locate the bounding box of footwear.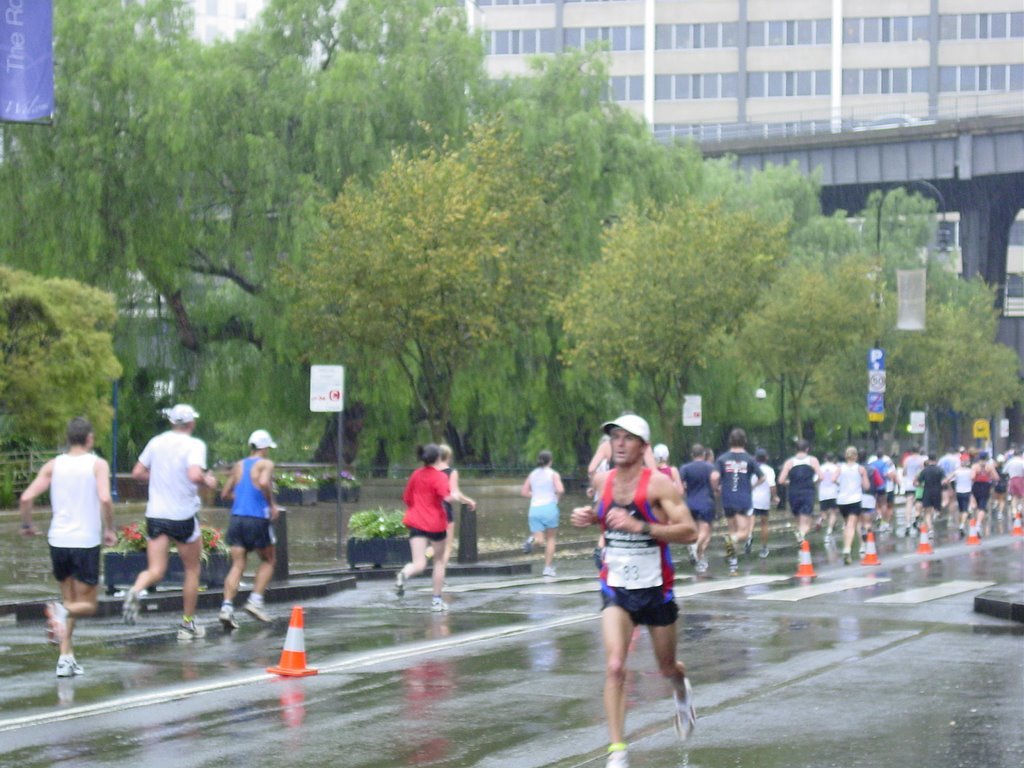
Bounding box: <box>729,552,743,565</box>.
